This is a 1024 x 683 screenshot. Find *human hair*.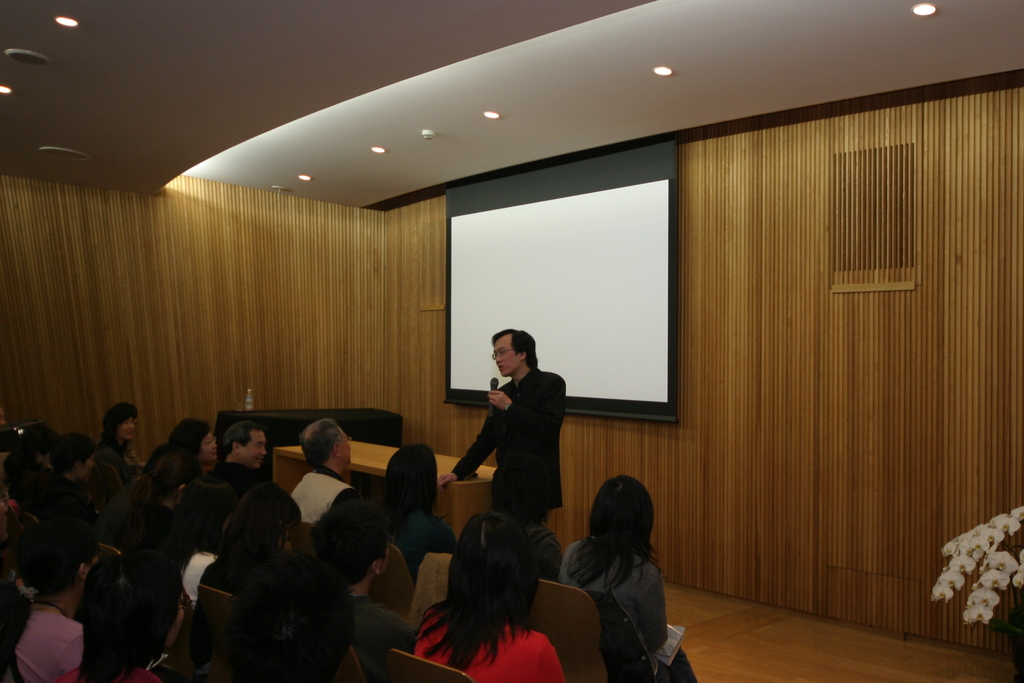
Bounding box: x1=100 y1=400 x2=138 y2=440.
